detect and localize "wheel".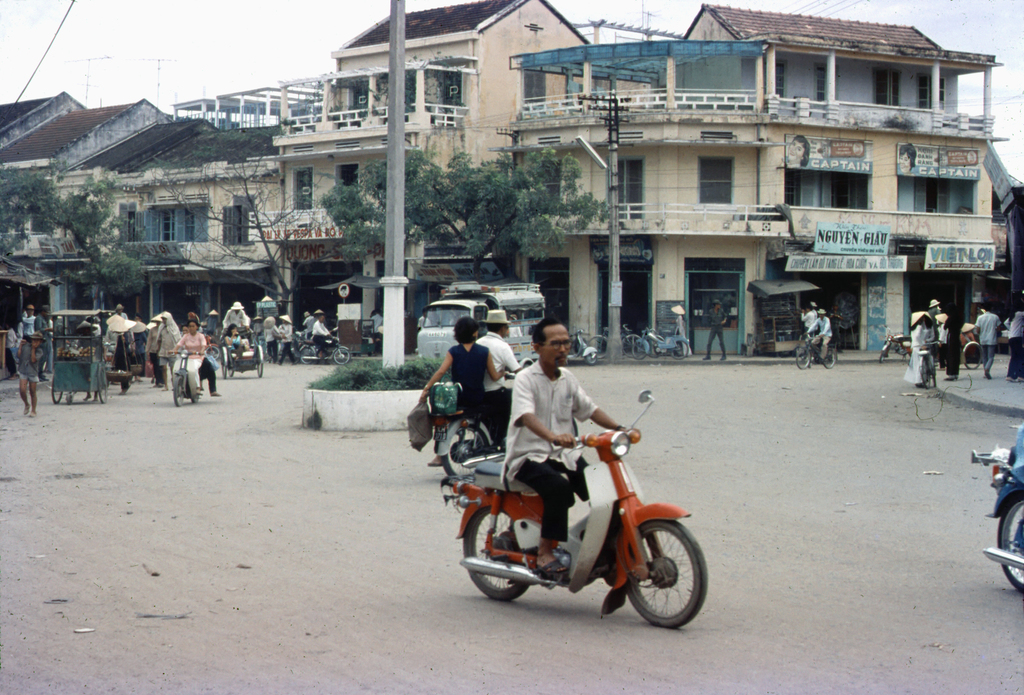
Localized at {"x1": 618, "y1": 529, "x2": 707, "y2": 635}.
